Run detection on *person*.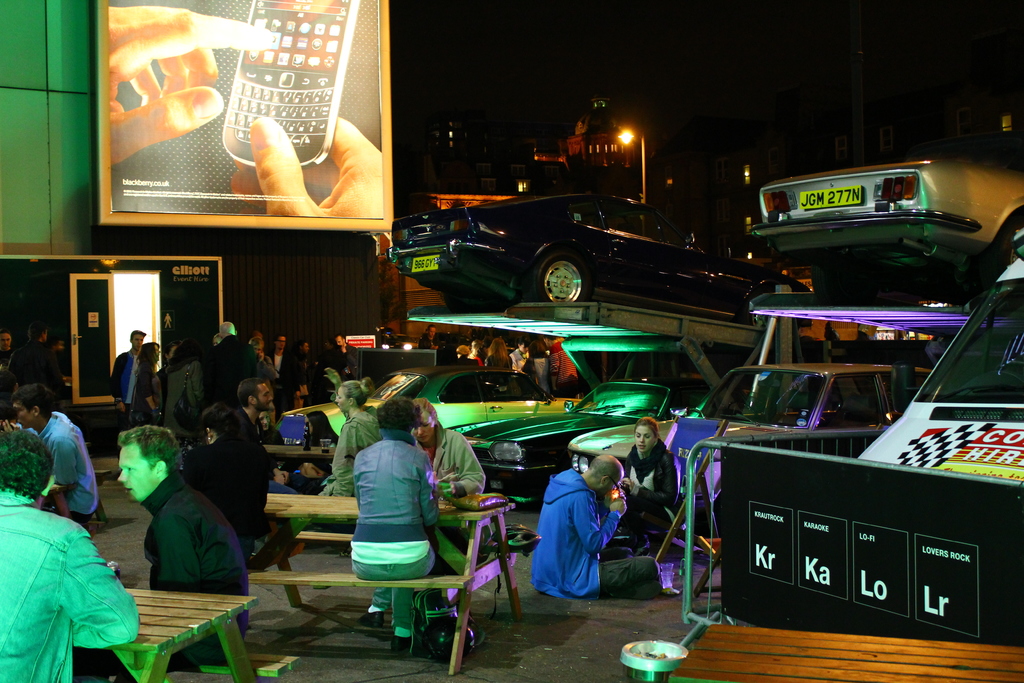
Result: box(452, 334, 544, 388).
